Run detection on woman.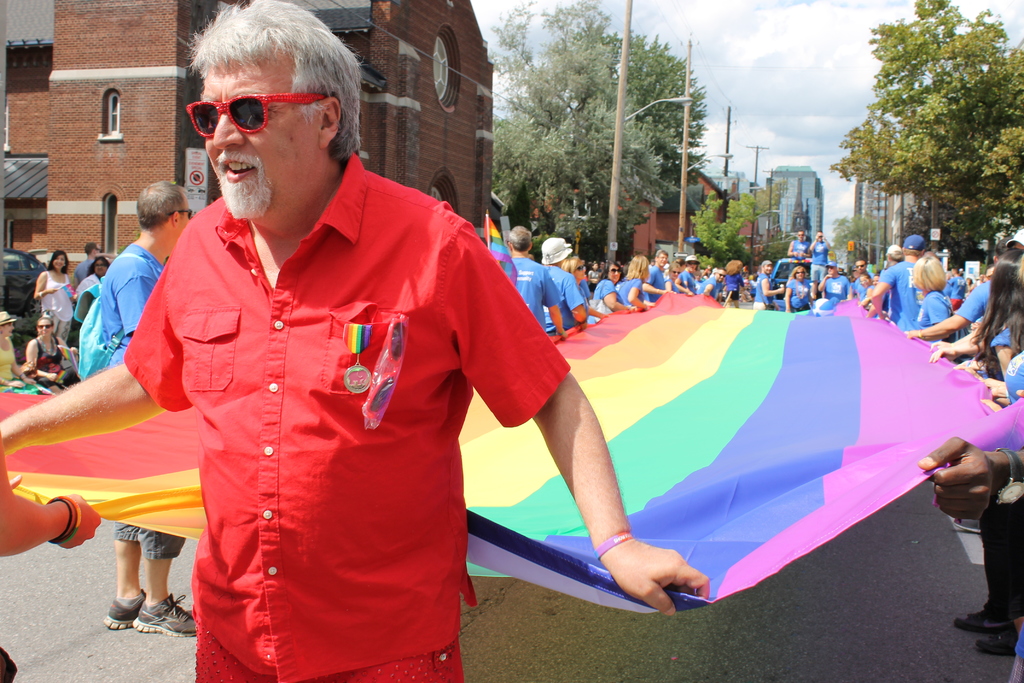
Result: (x1=559, y1=257, x2=590, y2=318).
